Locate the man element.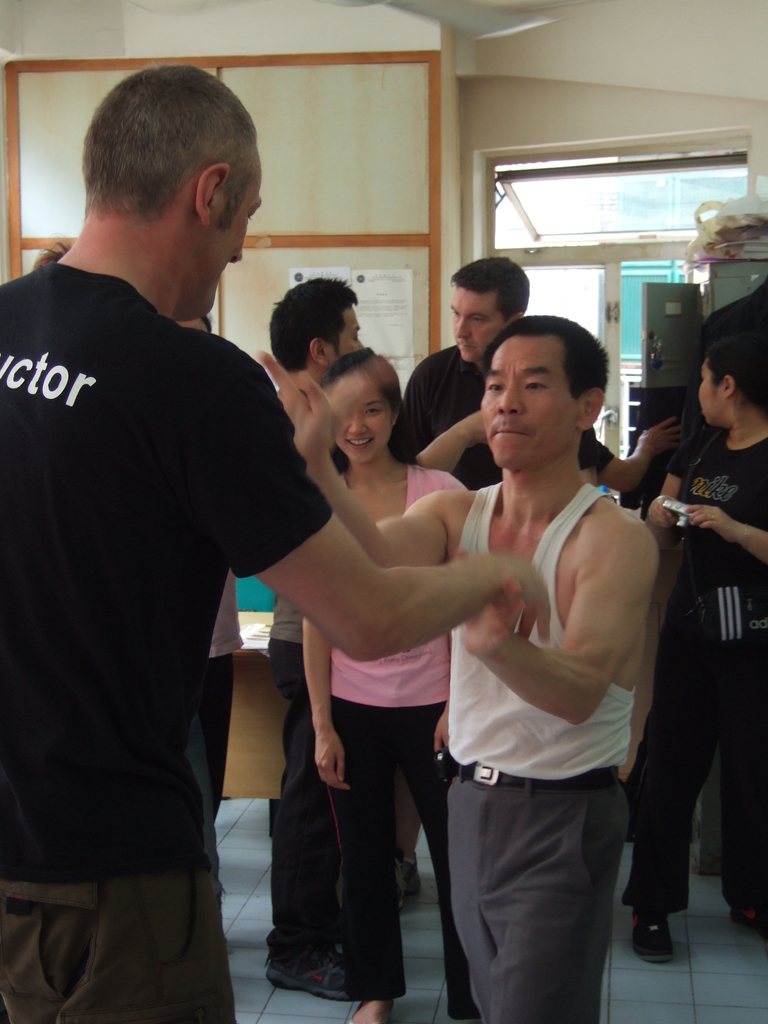
Element bbox: crop(0, 56, 550, 1023).
